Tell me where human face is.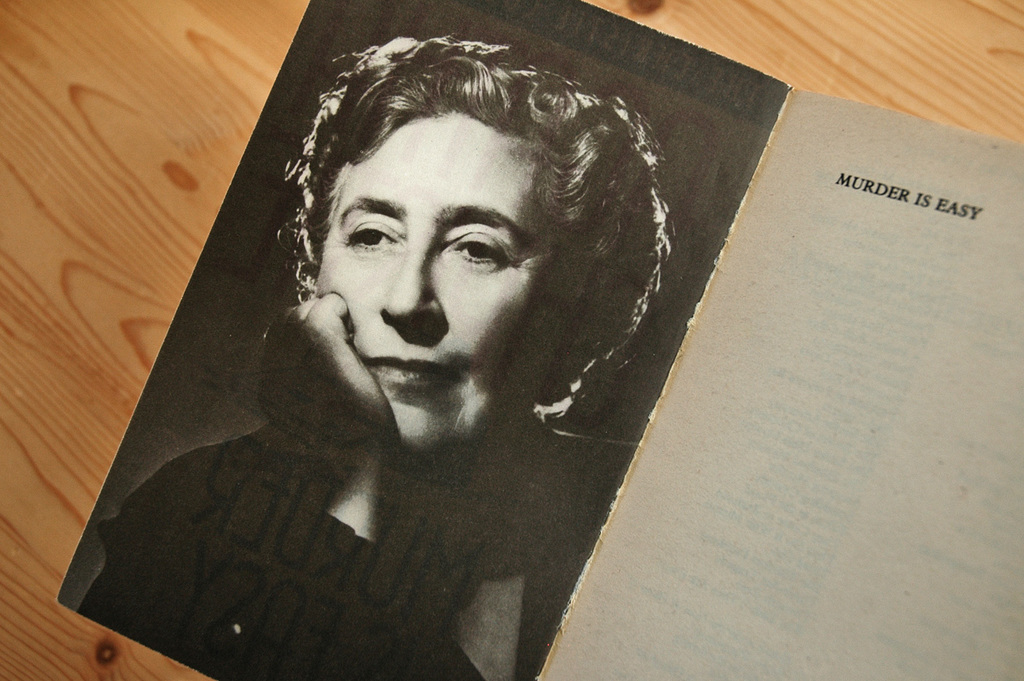
human face is at x1=314 y1=112 x2=578 y2=455.
